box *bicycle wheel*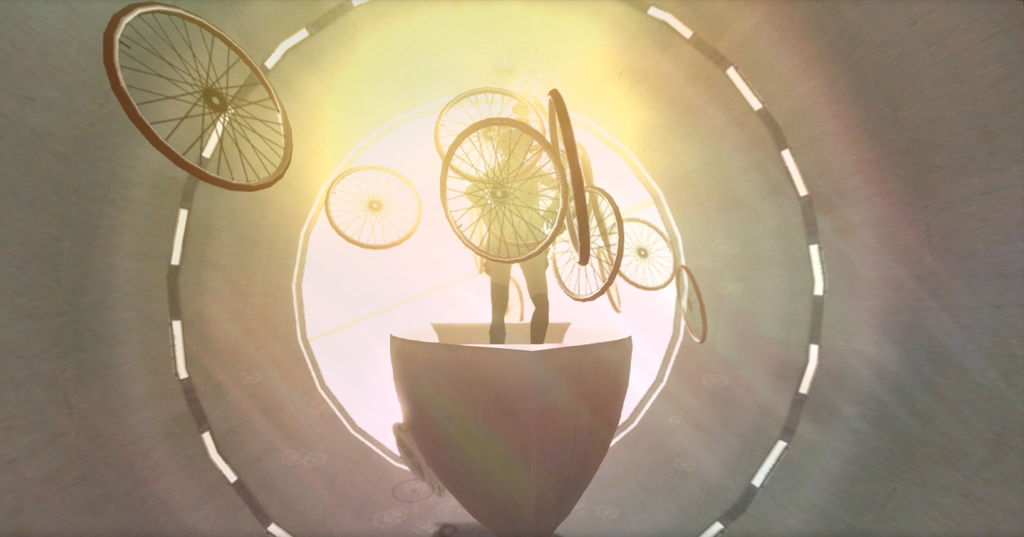
322, 163, 419, 248
